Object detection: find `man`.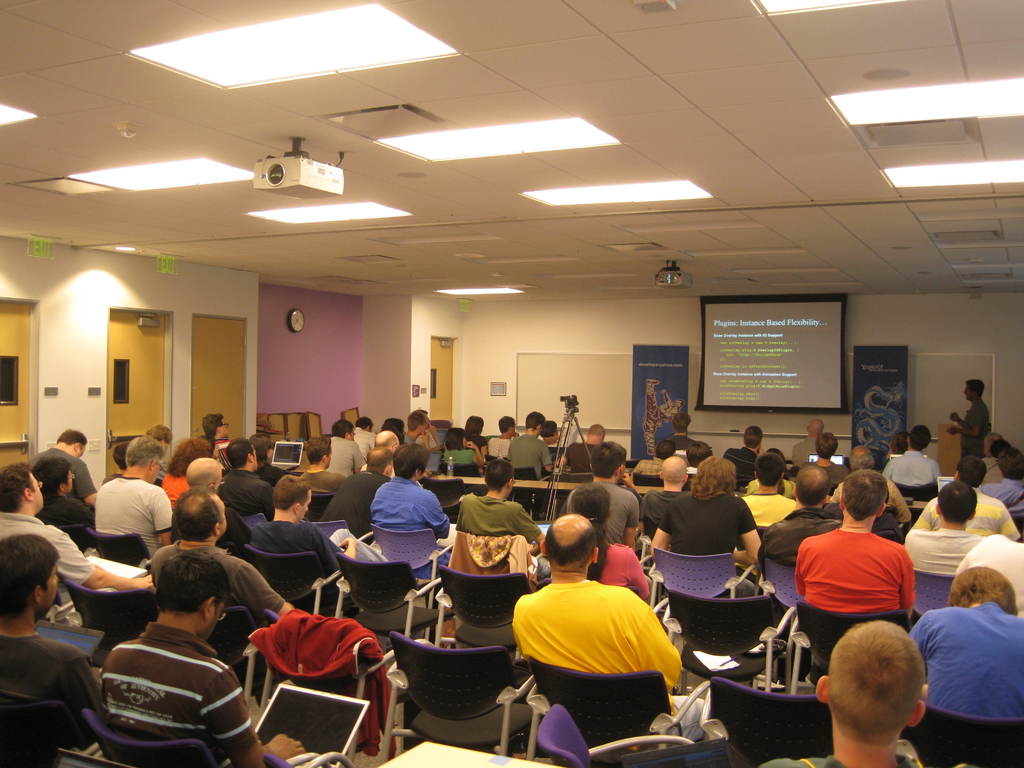
region(35, 428, 99, 503).
